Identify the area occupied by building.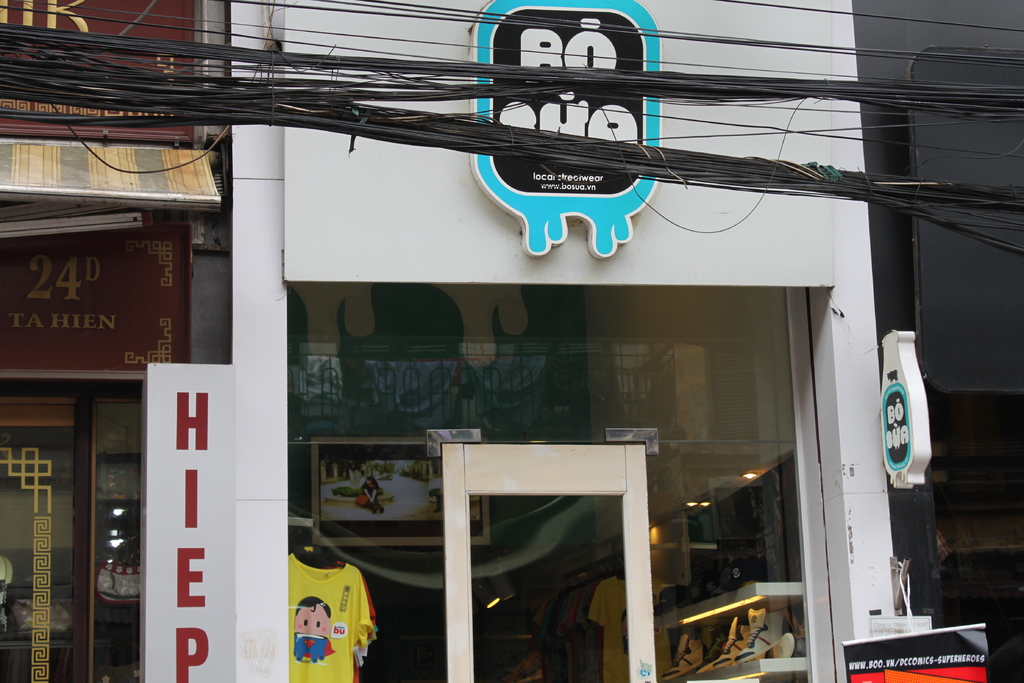
Area: {"x1": 0, "y1": 0, "x2": 1023, "y2": 682}.
